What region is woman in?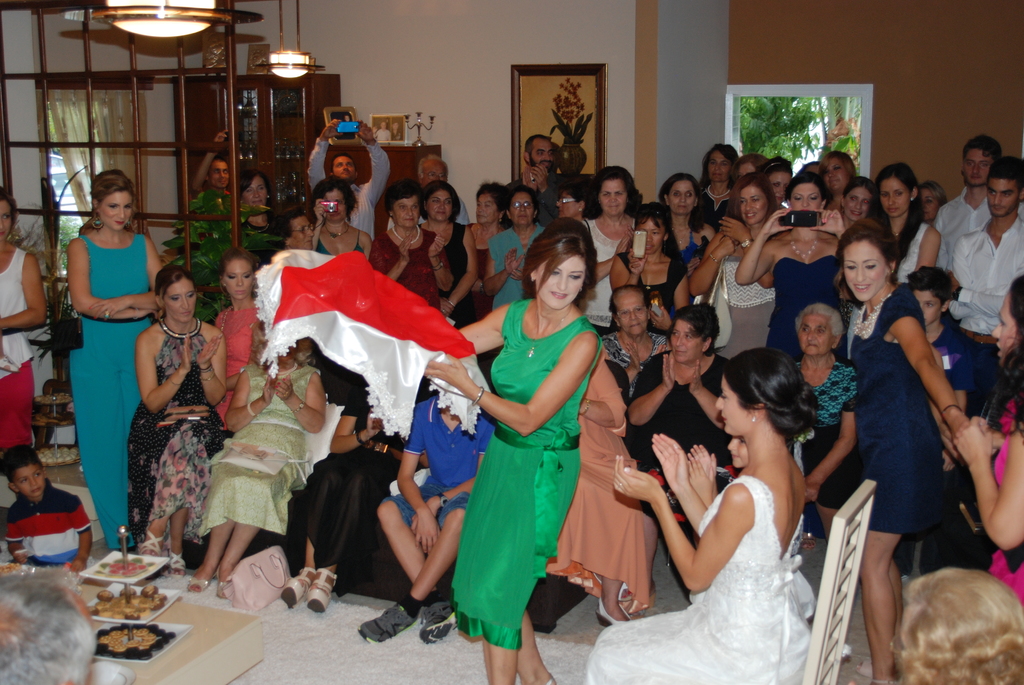
419:185:477:329.
